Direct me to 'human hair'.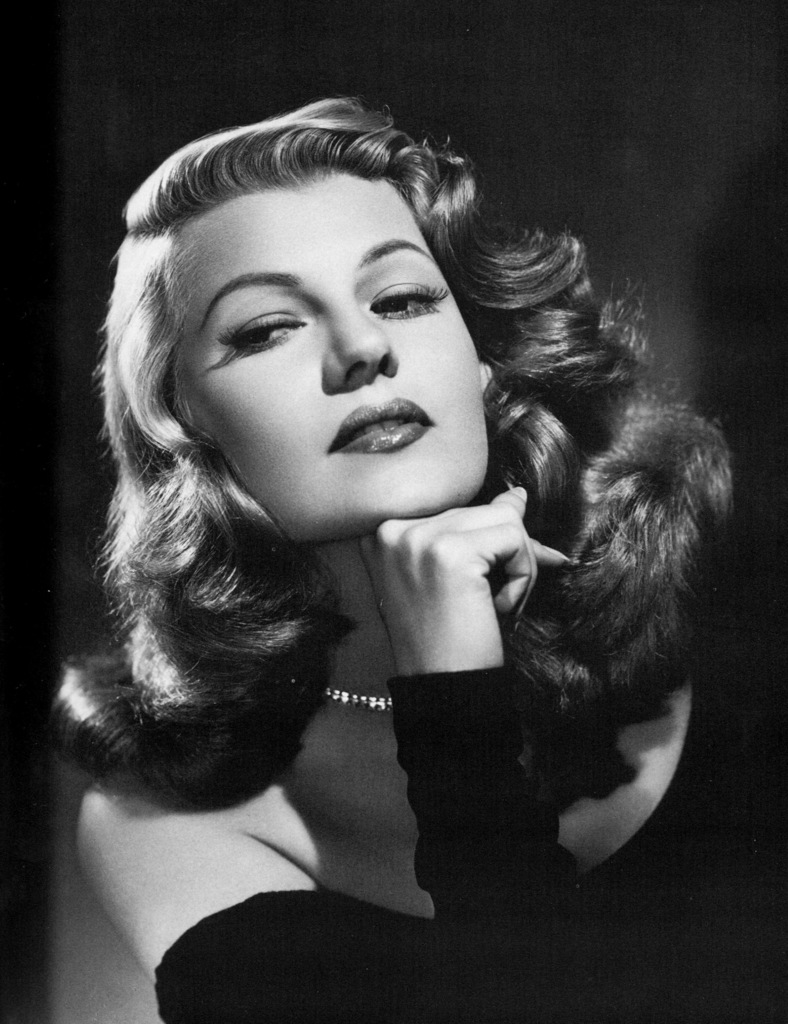
Direction: rect(87, 38, 635, 802).
